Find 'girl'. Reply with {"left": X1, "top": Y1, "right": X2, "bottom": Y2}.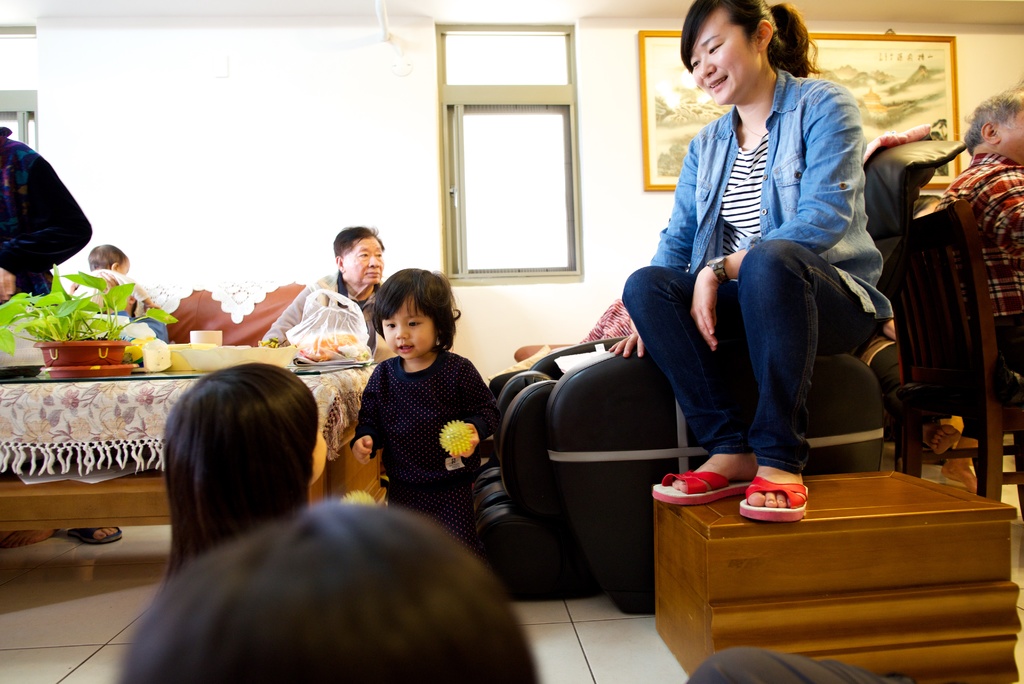
{"left": 157, "top": 360, "right": 333, "bottom": 587}.
